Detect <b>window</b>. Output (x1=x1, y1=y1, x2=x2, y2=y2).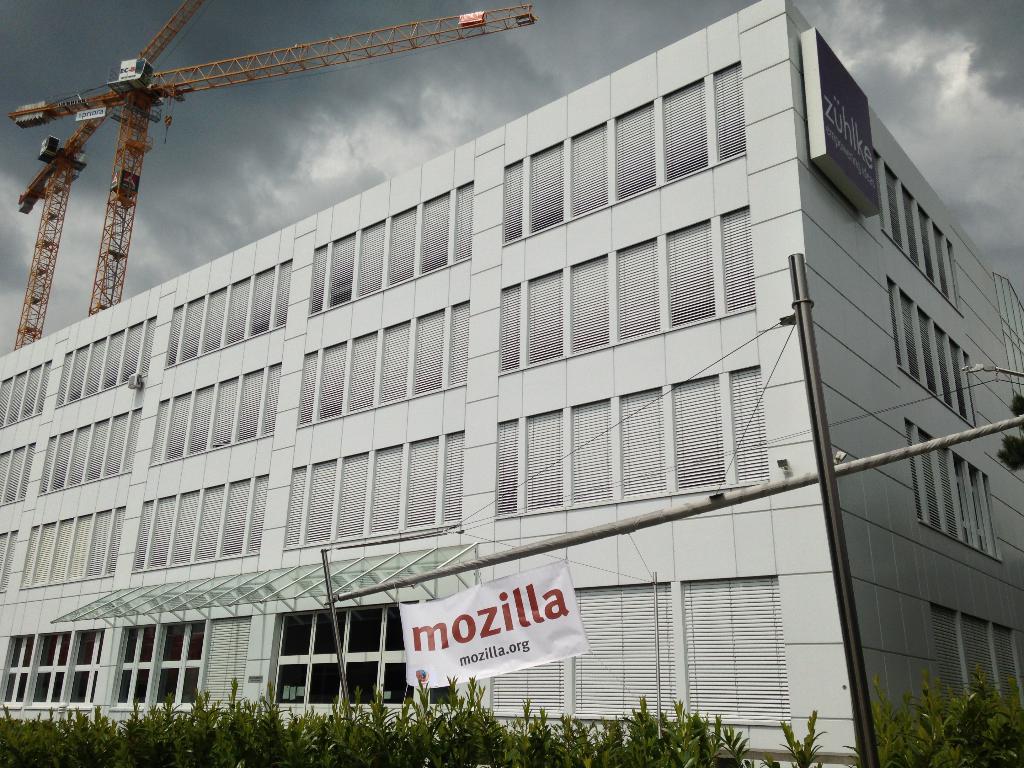
(x1=570, y1=254, x2=612, y2=355).
